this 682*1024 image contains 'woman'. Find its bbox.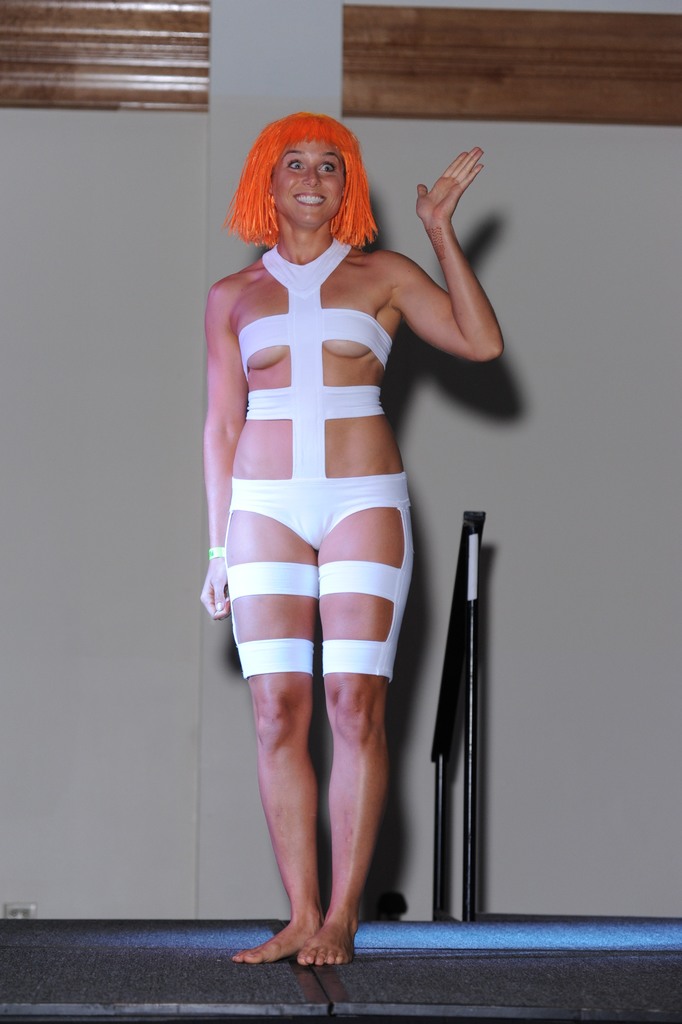
[left=194, top=117, right=510, bottom=964].
